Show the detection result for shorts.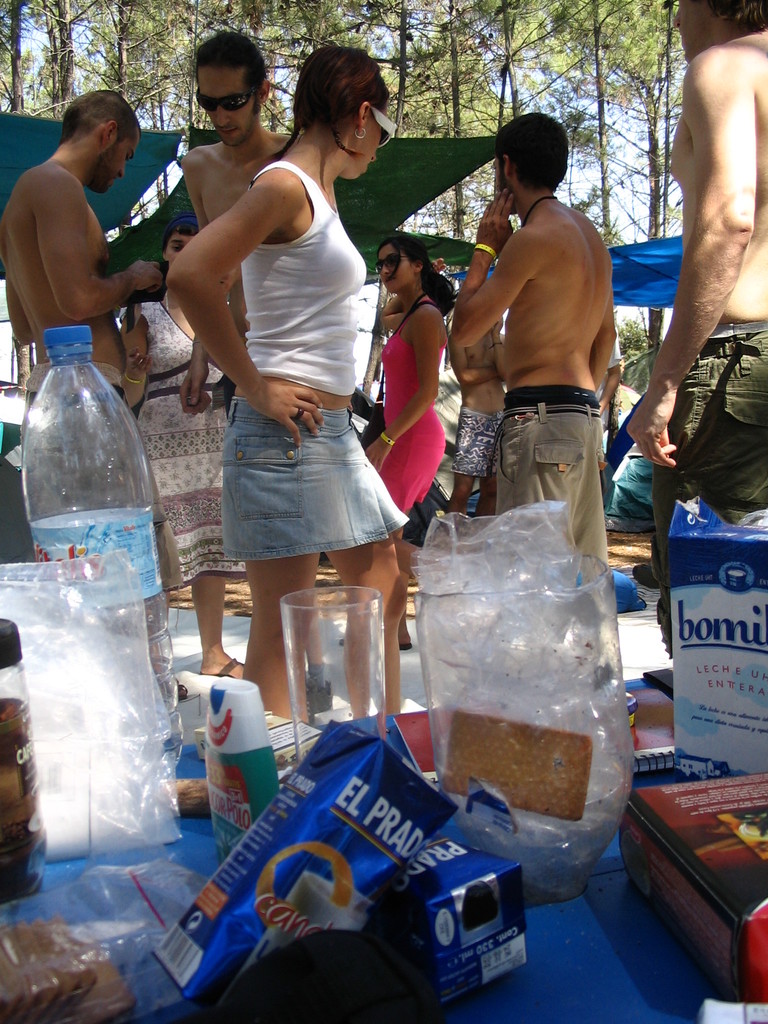
l=186, t=419, r=401, b=551.
